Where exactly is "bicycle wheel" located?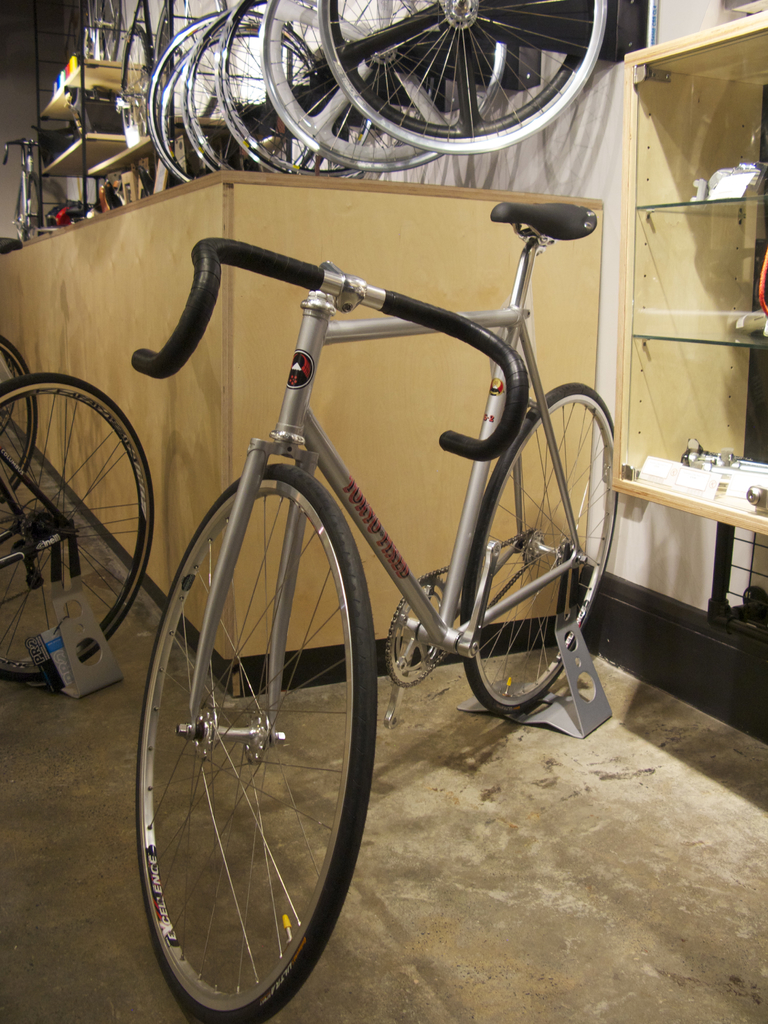
Its bounding box is Rect(314, 0, 607, 153).
